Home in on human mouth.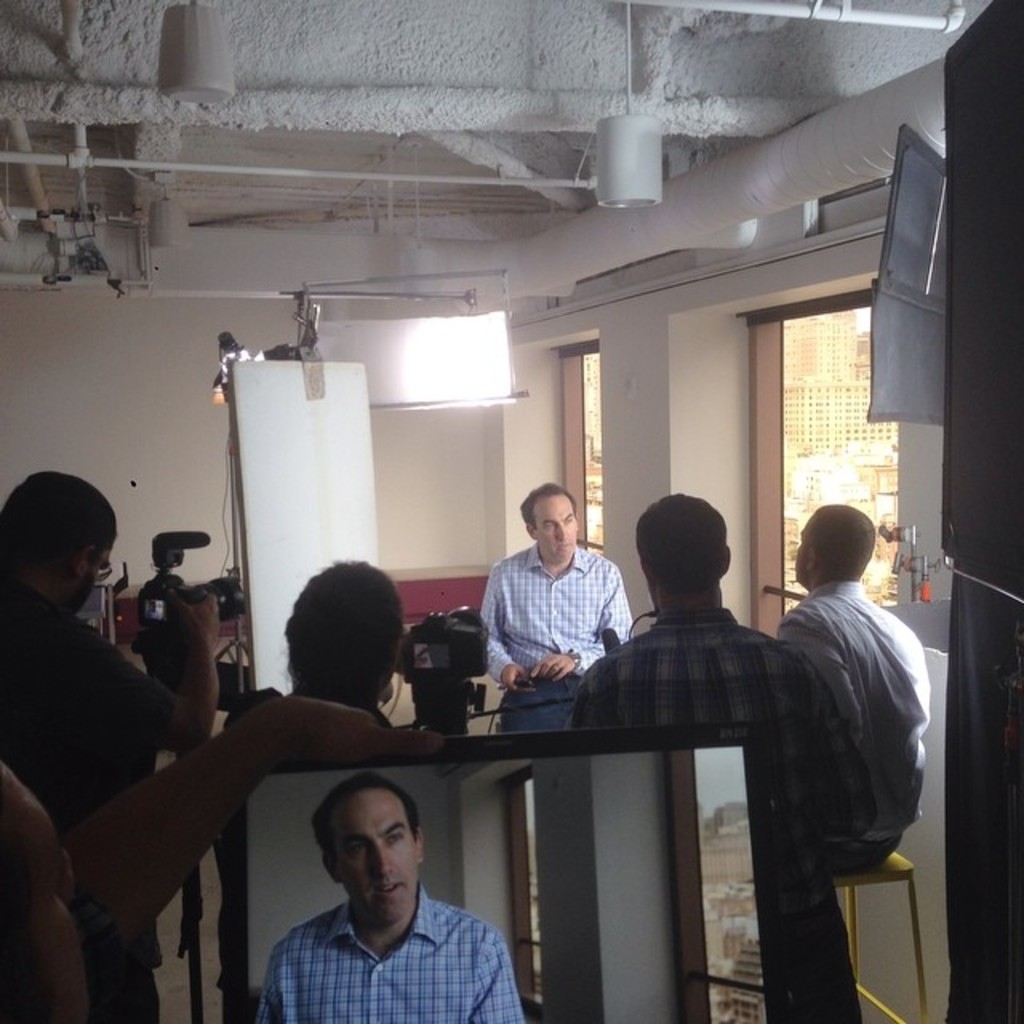
Homed in at [x1=555, y1=541, x2=571, y2=549].
